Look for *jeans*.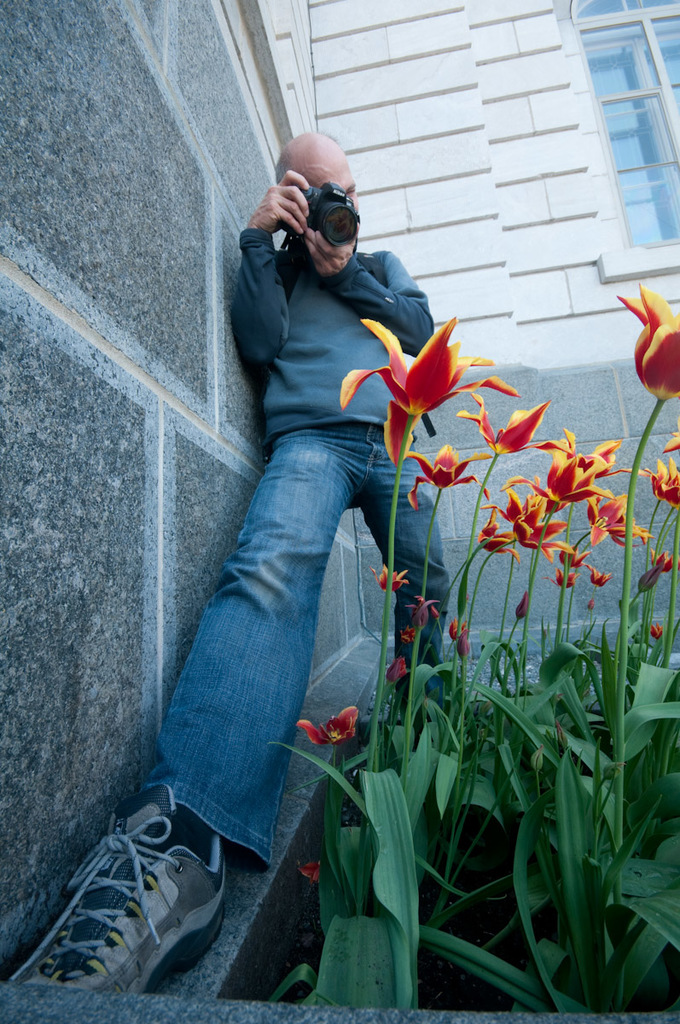
Found: BBox(140, 422, 450, 871).
